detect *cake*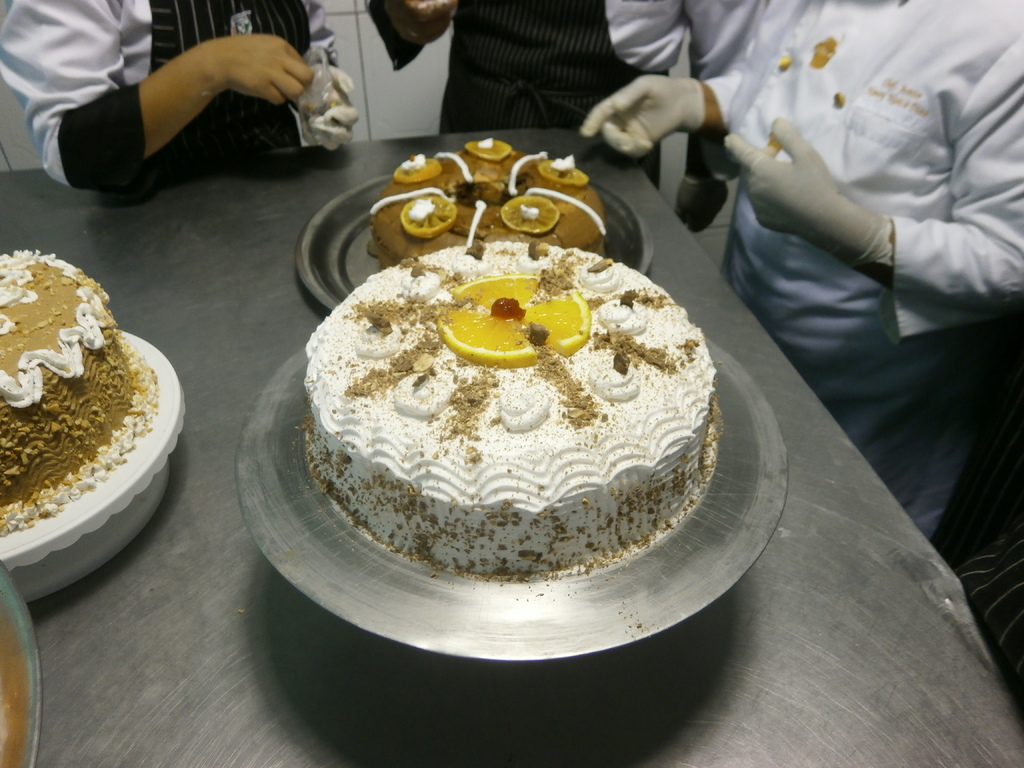
Rect(298, 246, 717, 579)
